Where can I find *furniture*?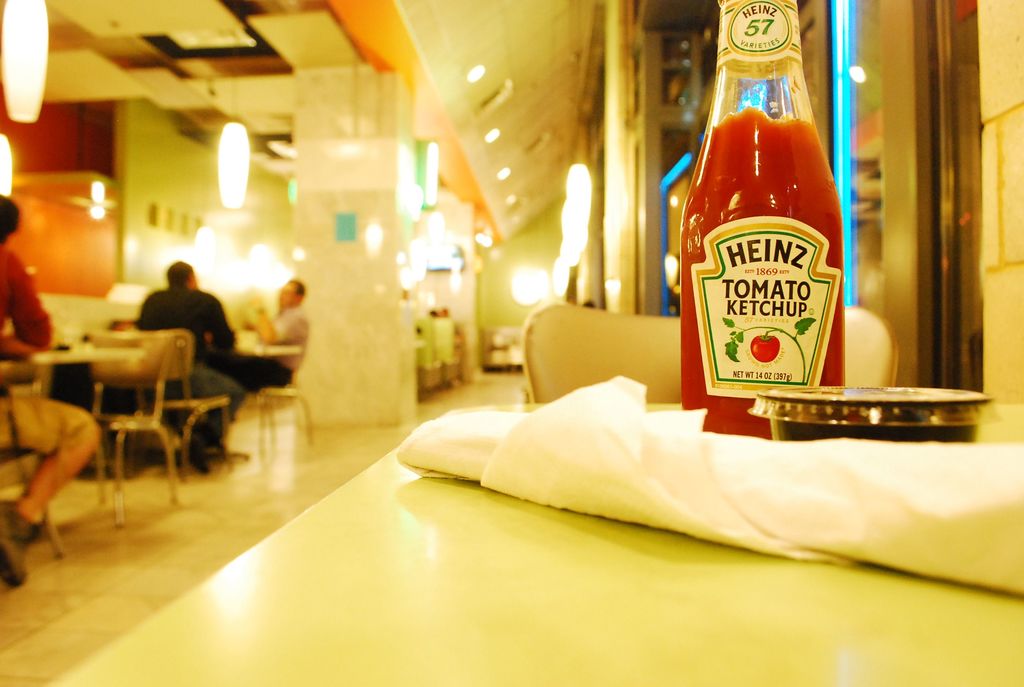
You can find it at [258,383,316,466].
